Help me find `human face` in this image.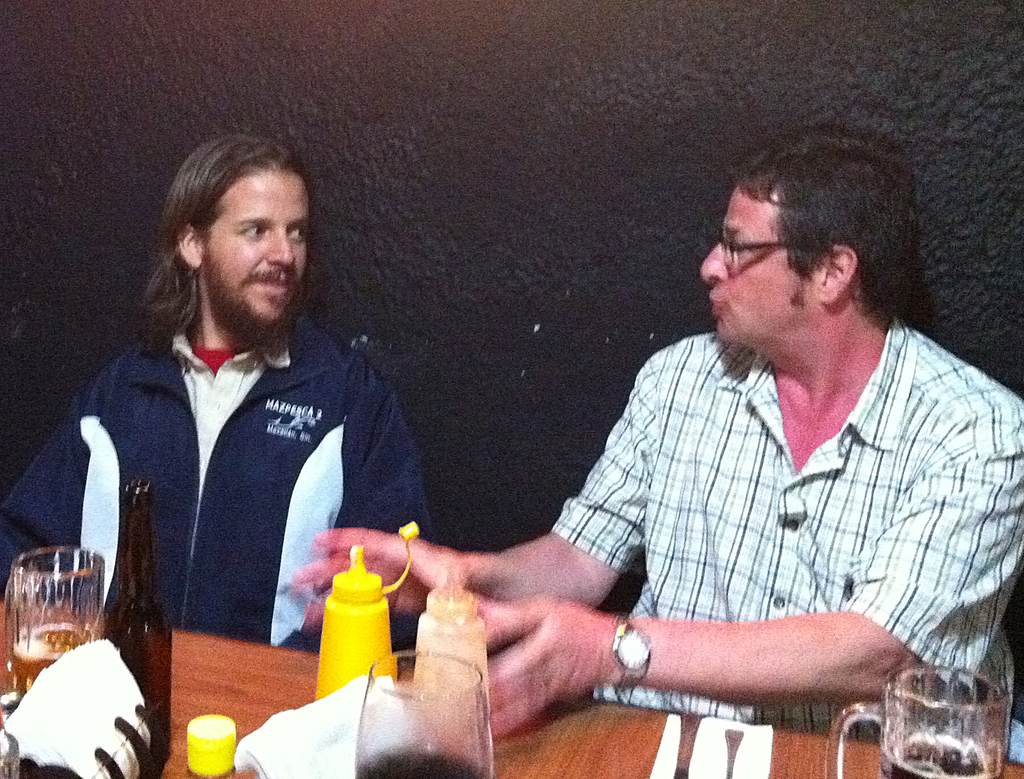
Found it: (left=692, top=182, right=809, bottom=353).
